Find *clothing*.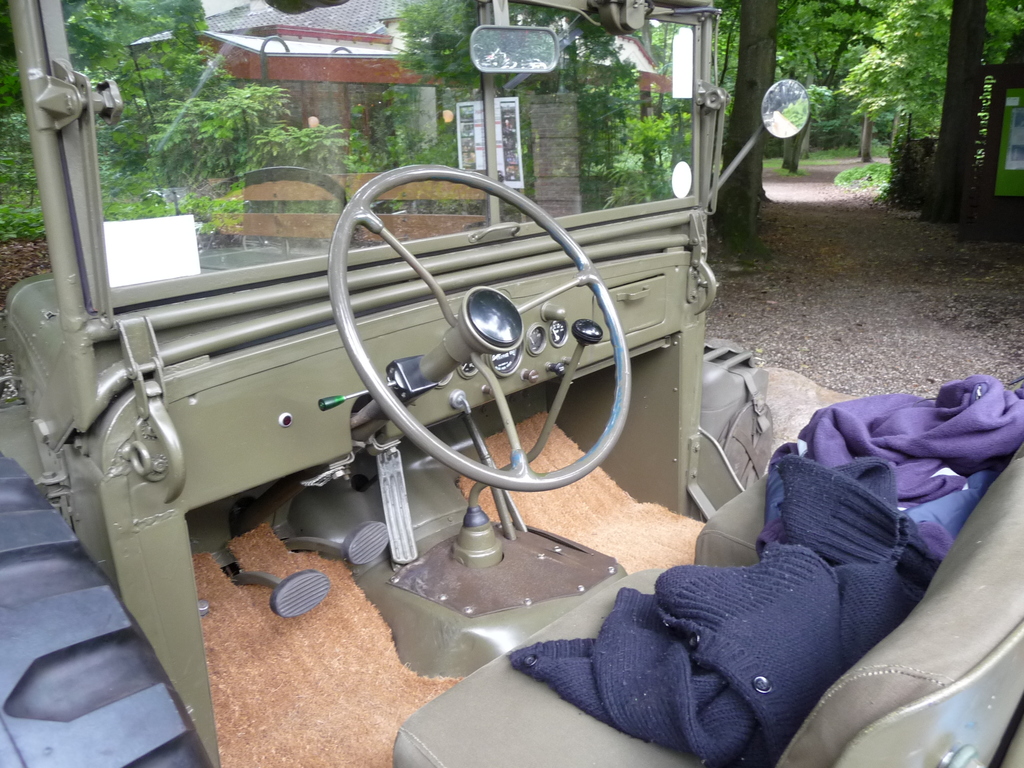
(795,379,1023,556).
